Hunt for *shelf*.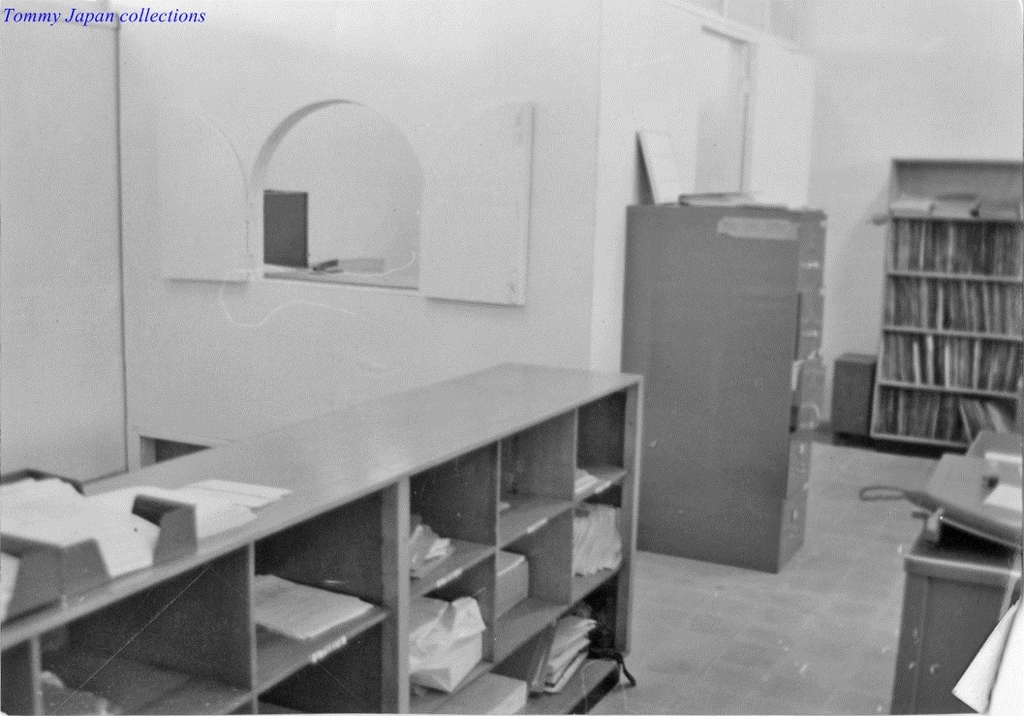
Hunted down at detection(406, 553, 492, 715).
